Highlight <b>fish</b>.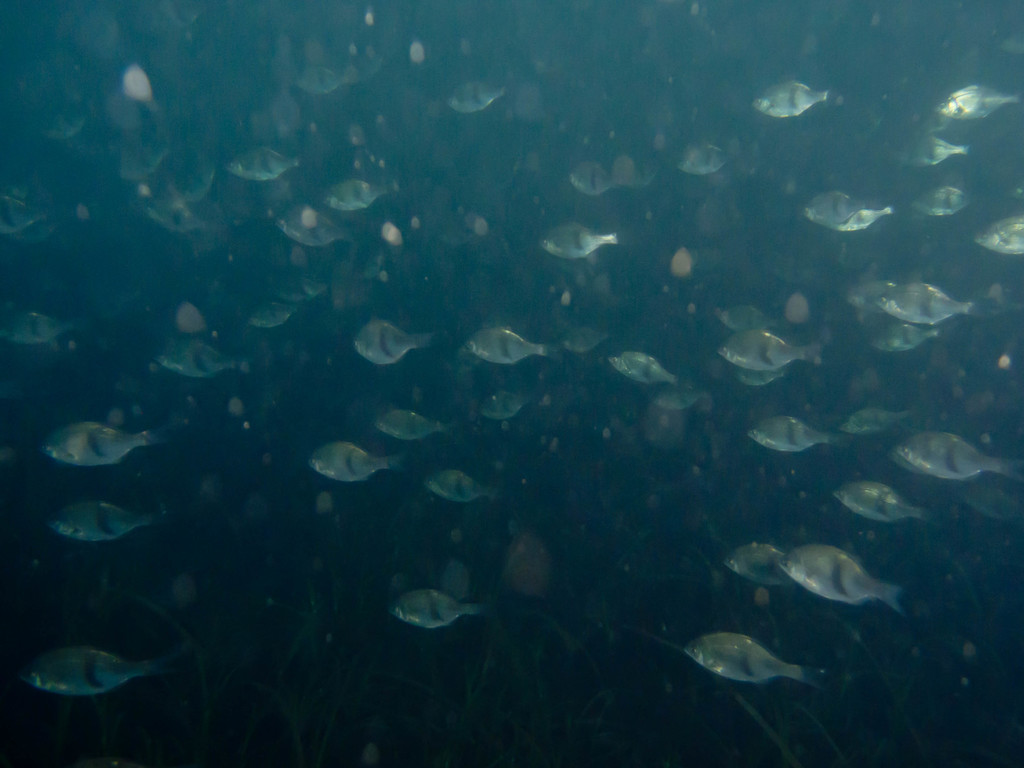
Highlighted region: 354/316/435/366.
